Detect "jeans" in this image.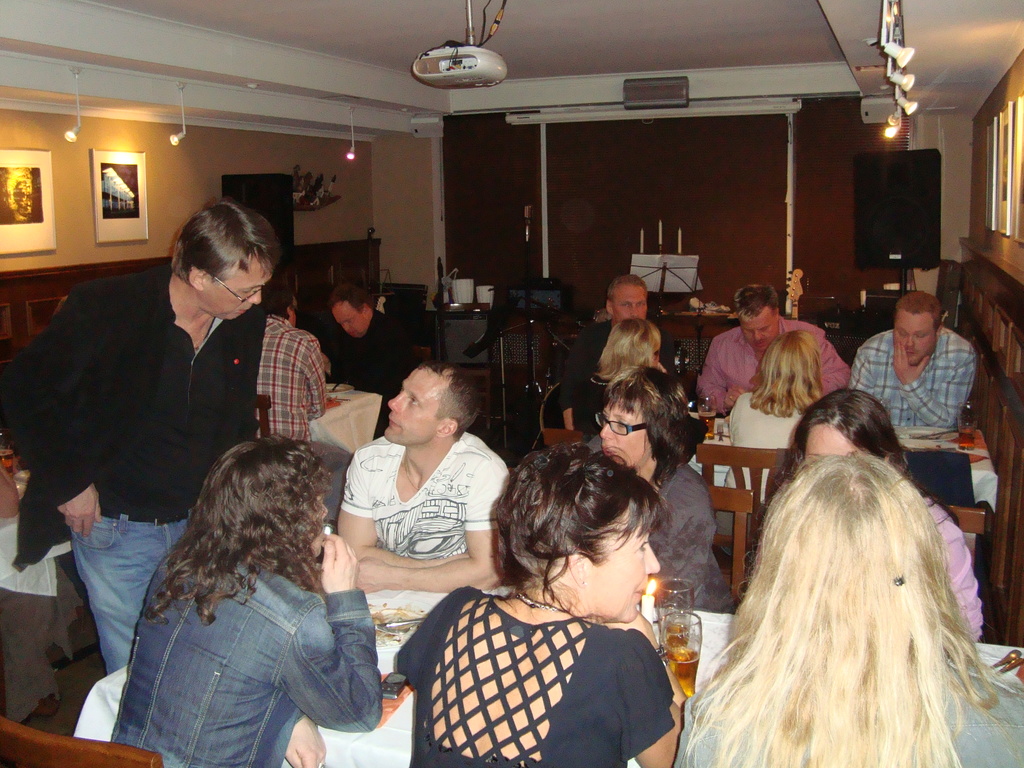
Detection: bbox=(68, 504, 196, 671).
